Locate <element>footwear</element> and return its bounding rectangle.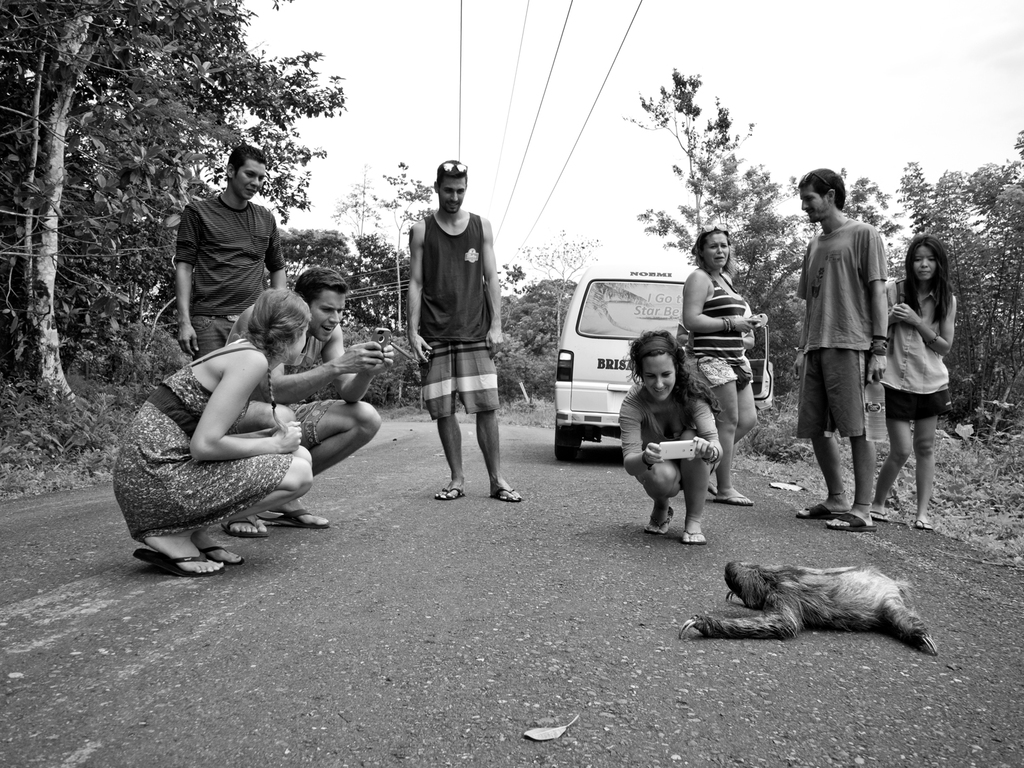
region(643, 504, 675, 535).
